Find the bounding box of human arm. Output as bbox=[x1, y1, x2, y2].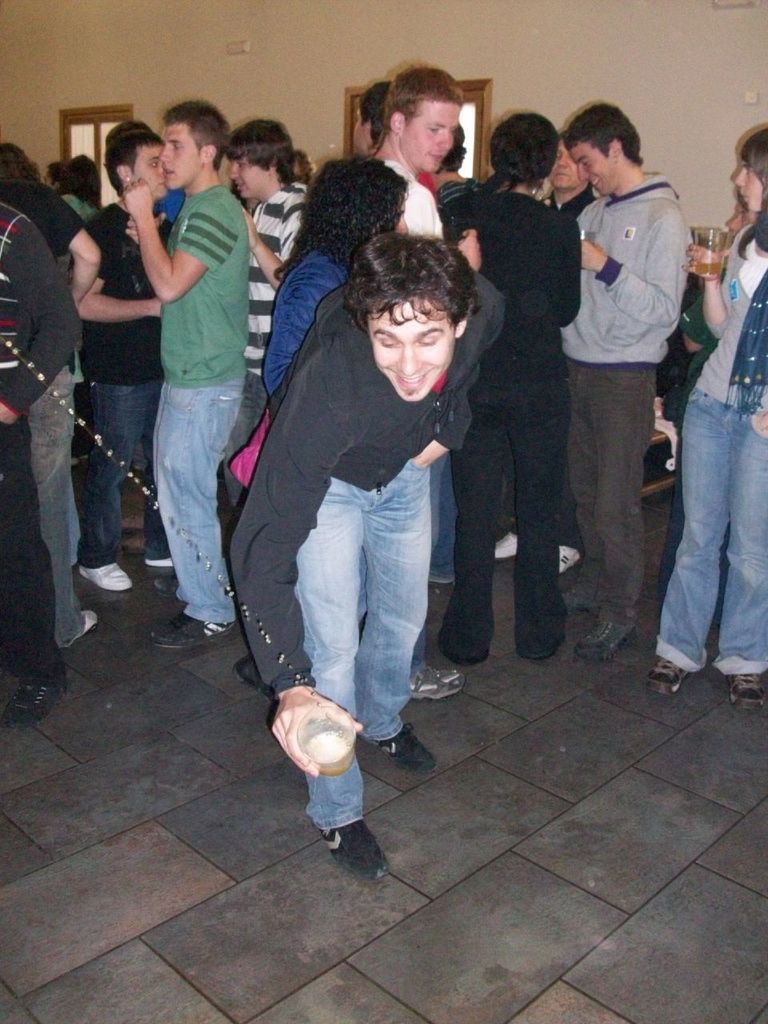
bbox=[405, 386, 475, 474].
